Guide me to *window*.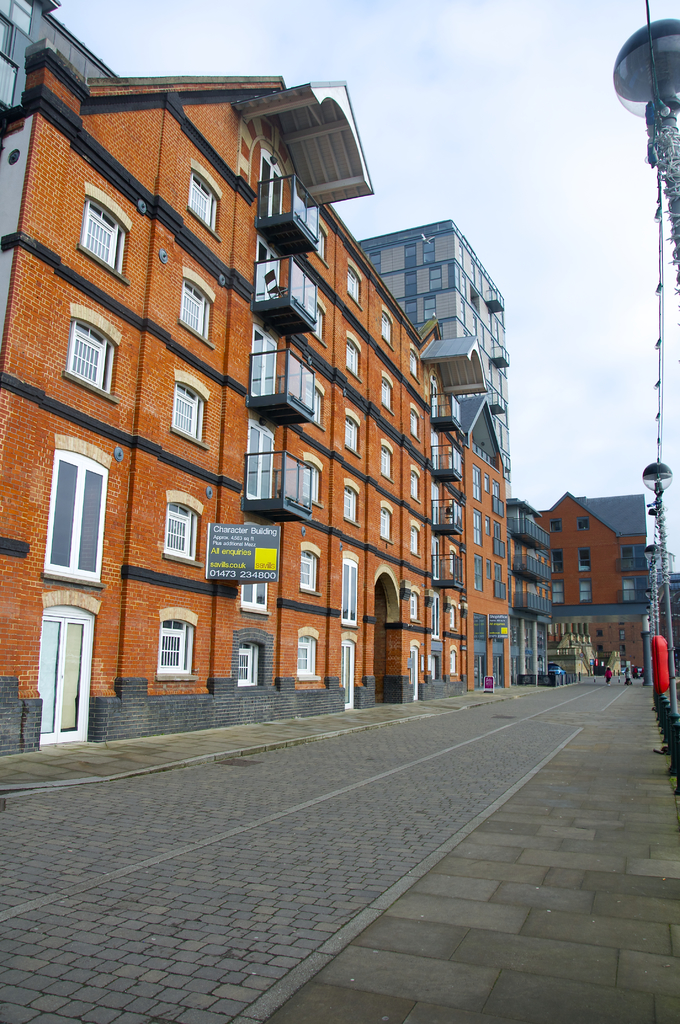
Guidance: bbox(297, 615, 332, 685).
